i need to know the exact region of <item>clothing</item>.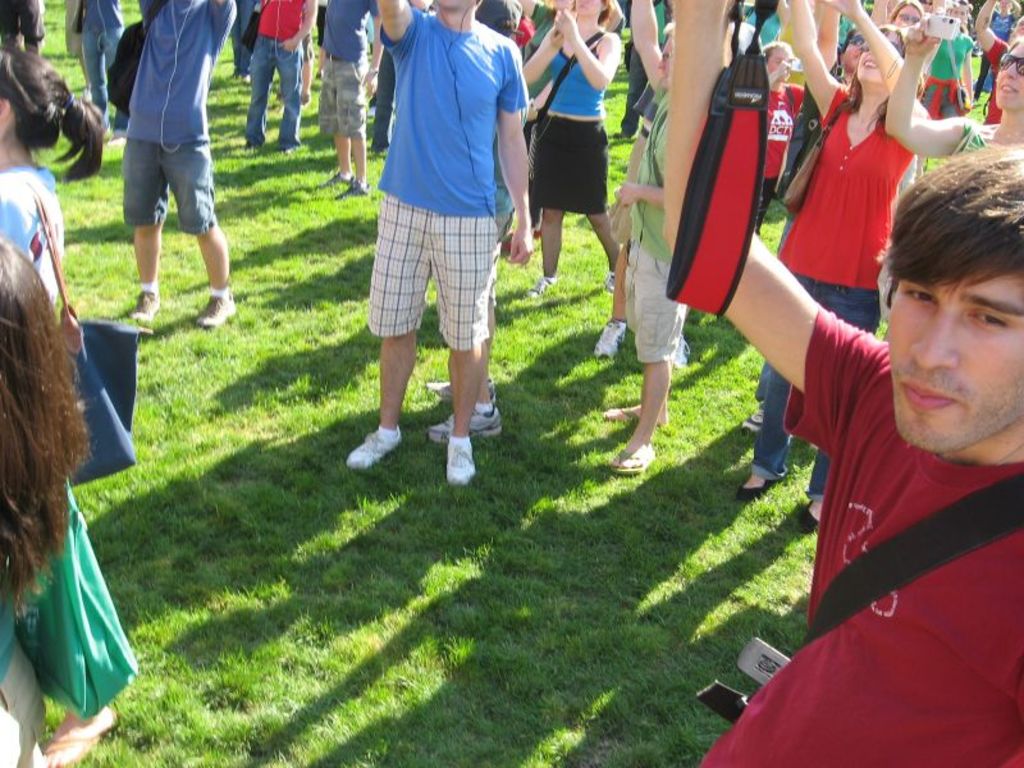
Region: locate(531, 47, 613, 223).
